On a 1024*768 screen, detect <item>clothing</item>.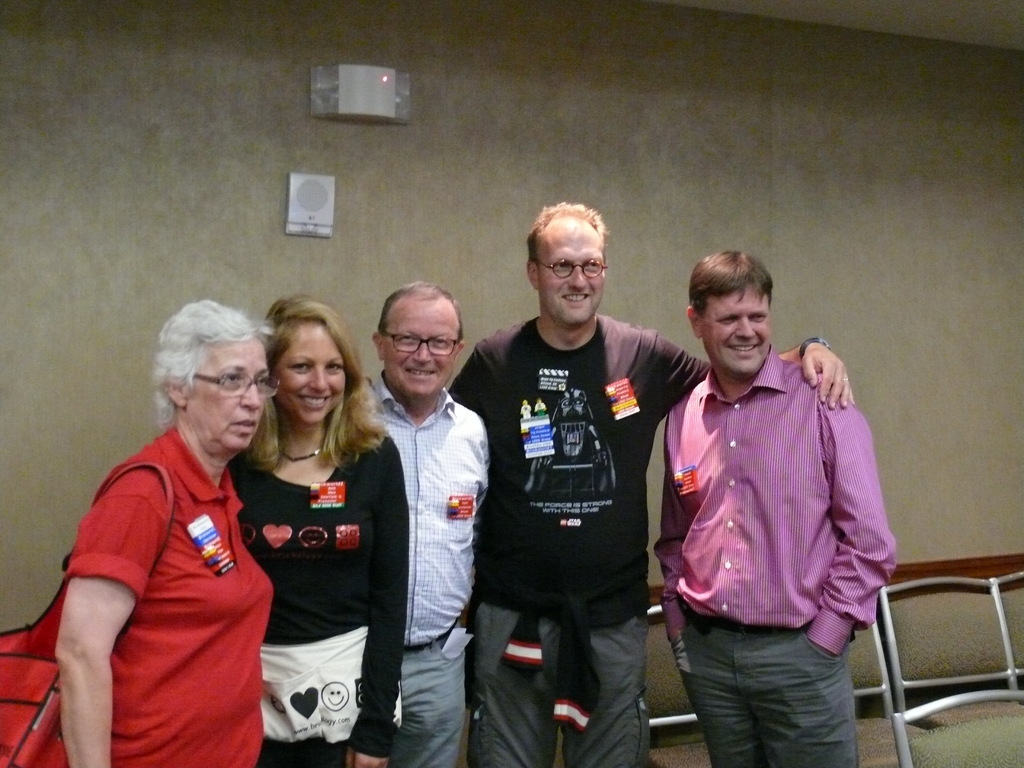
locate(443, 312, 712, 767).
